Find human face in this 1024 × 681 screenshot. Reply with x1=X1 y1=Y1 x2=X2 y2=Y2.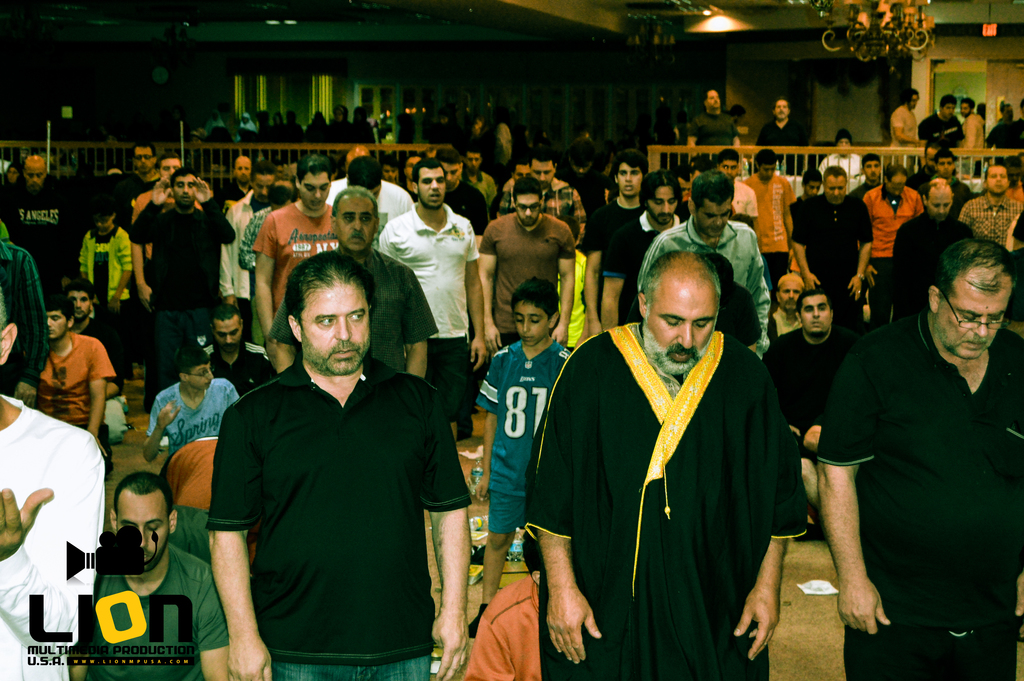
x1=936 y1=277 x2=1009 y2=361.
